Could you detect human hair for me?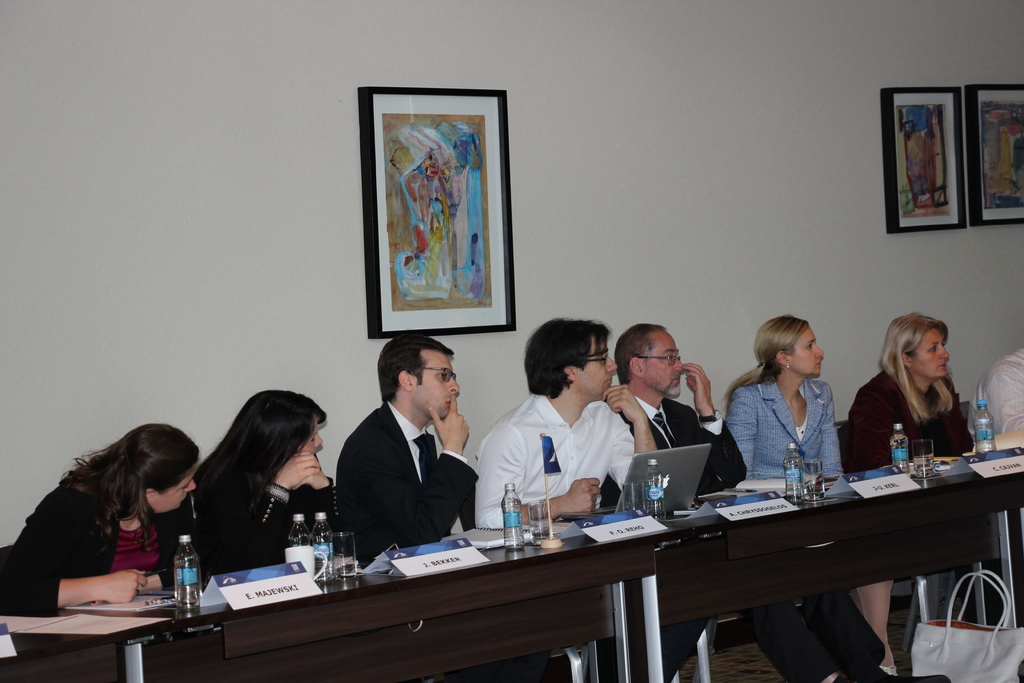
Detection result: 57/423/200/558.
